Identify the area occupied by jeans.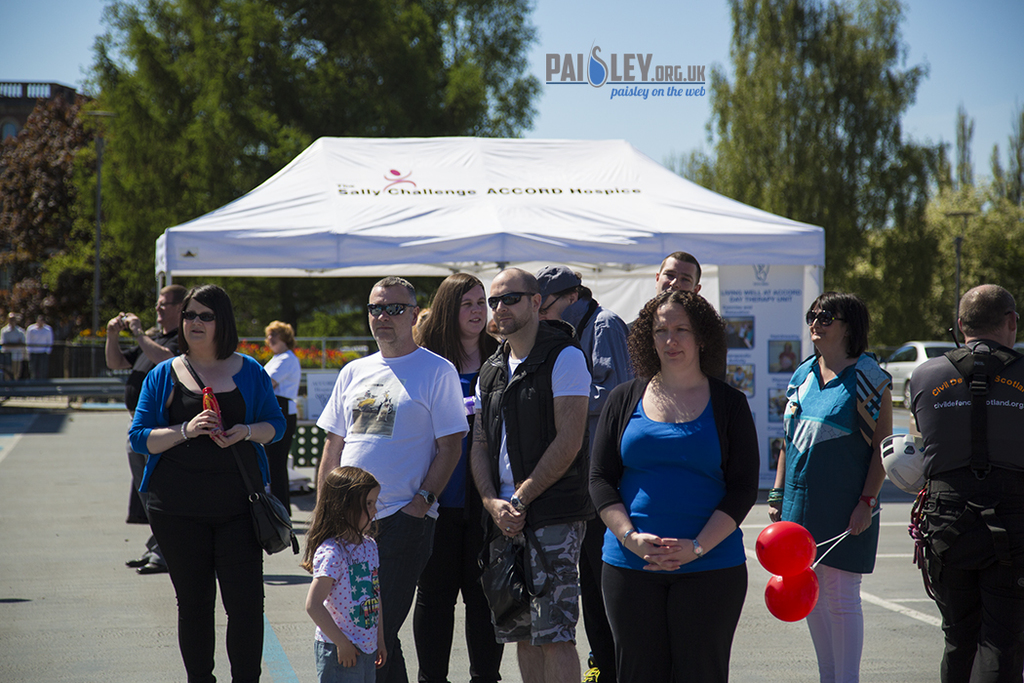
Area: {"left": 405, "top": 506, "right": 502, "bottom": 682}.
